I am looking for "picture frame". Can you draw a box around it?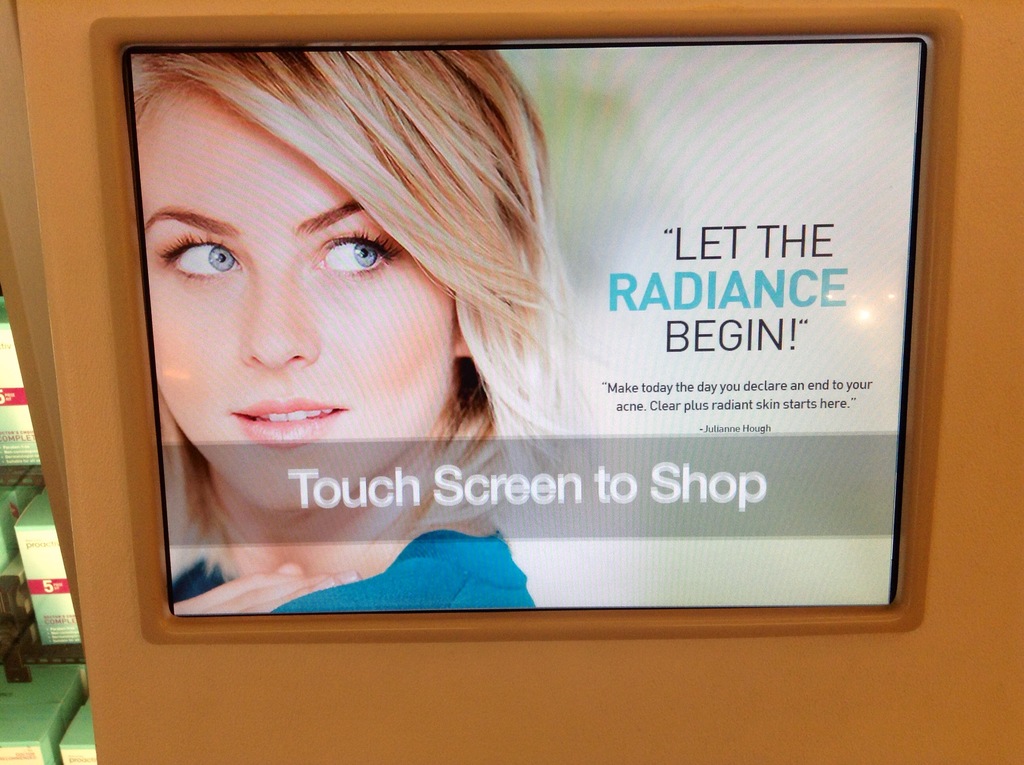
Sure, the bounding box is box(2, 0, 1023, 763).
